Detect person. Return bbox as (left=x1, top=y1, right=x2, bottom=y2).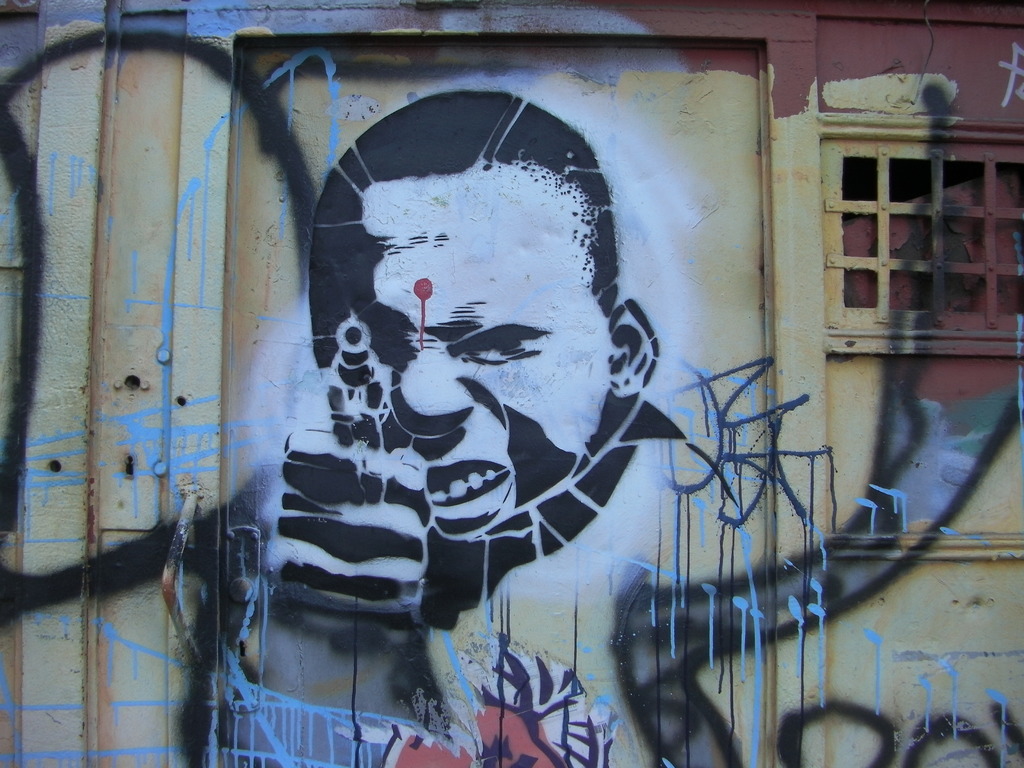
(left=288, top=116, right=667, bottom=648).
